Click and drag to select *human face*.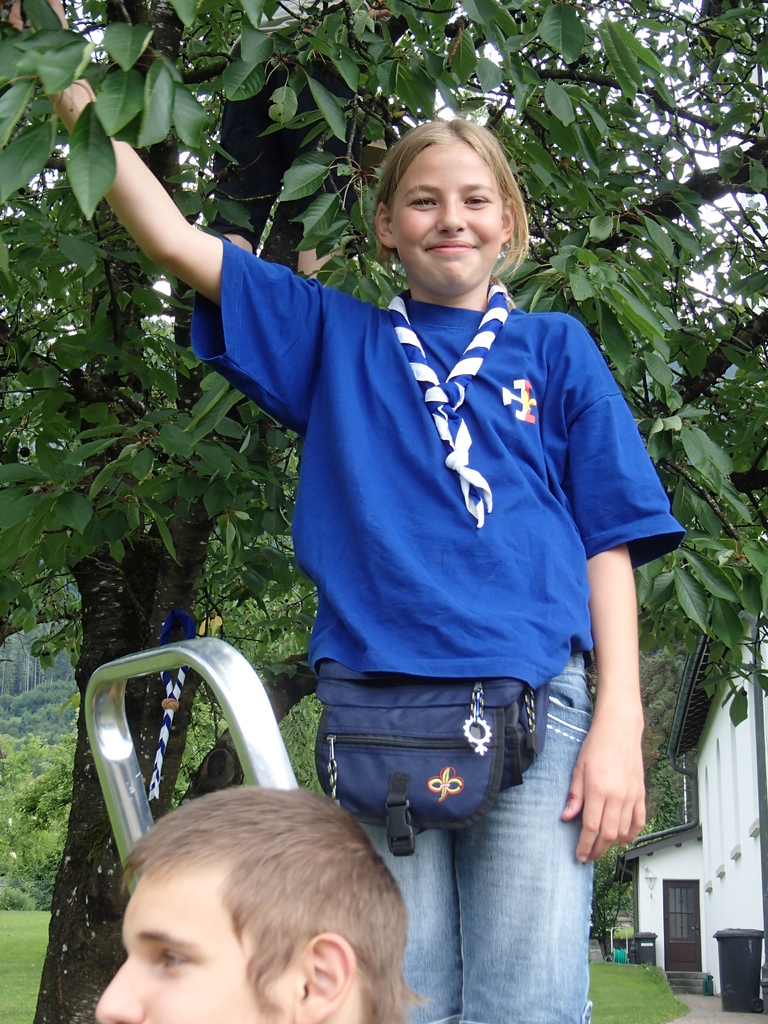
Selection: <bbox>97, 881, 262, 1023</bbox>.
